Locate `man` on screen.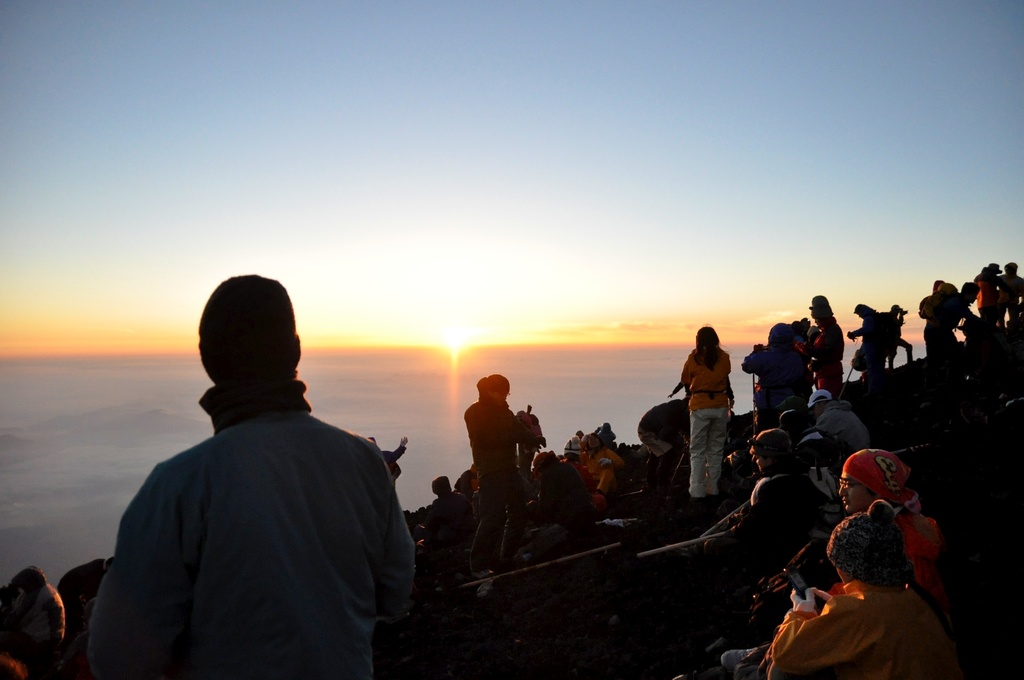
On screen at [x1=808, y1=388, x2=871, y2=455].
